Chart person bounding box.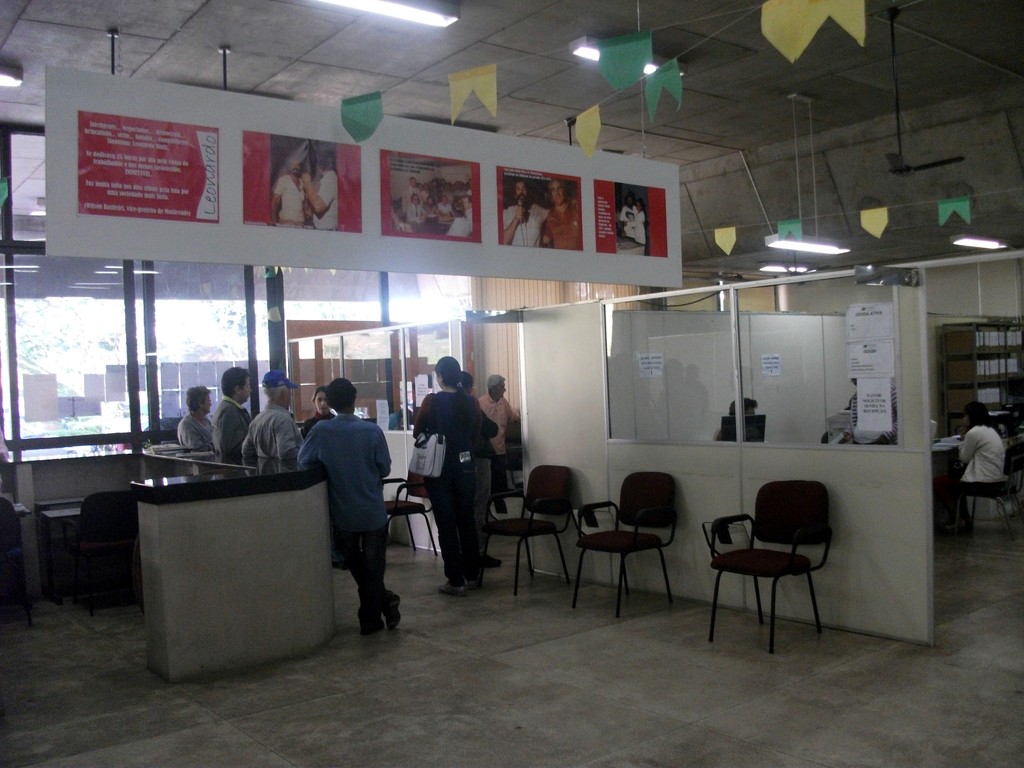
Charted: box=[296, 373, 410, 637].
